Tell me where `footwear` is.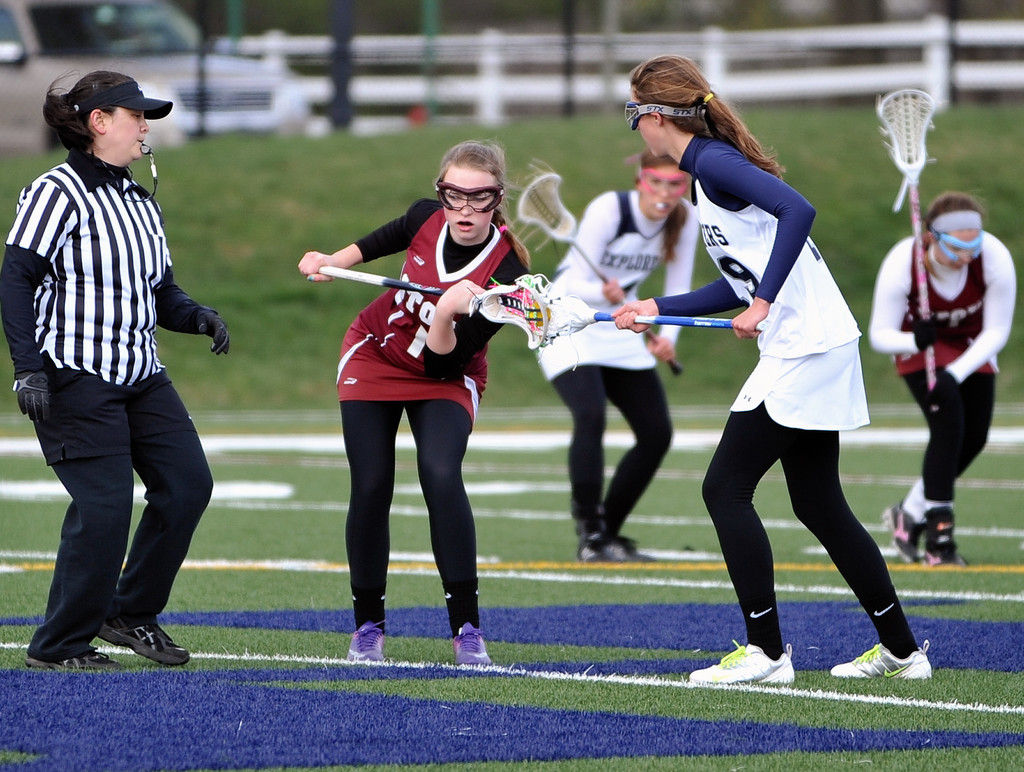
`footwear` is at (left=886, top=503, right=932, bottom=568).
